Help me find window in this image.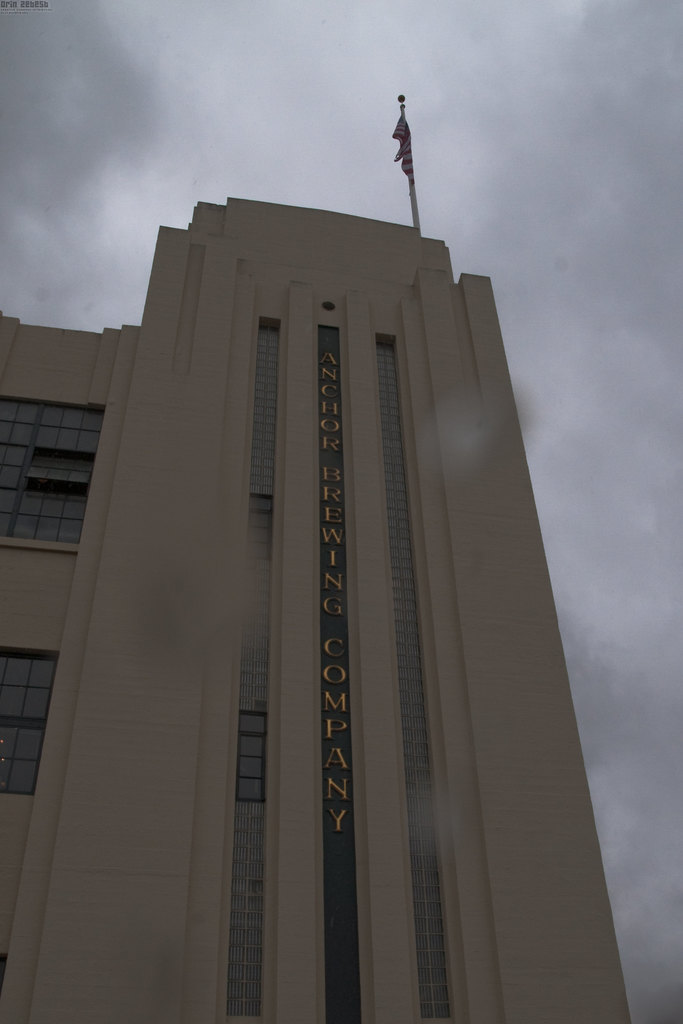
Found it: bbox(0, 646, 44, 796).
